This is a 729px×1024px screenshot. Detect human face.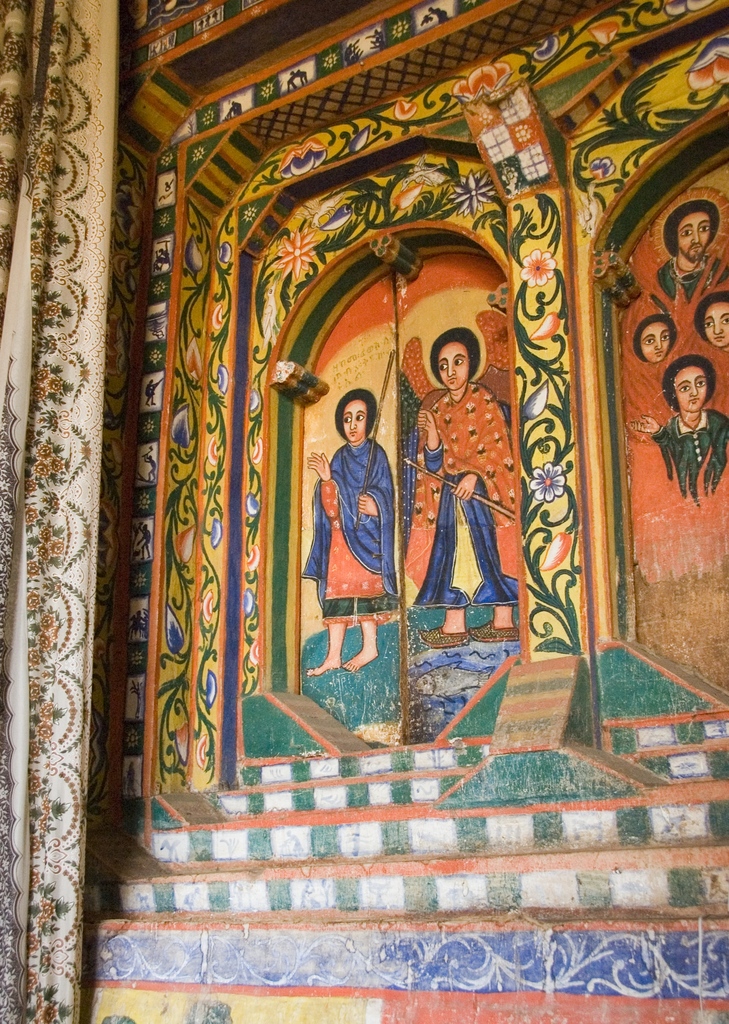
detection(342, 400, 369, 442).
